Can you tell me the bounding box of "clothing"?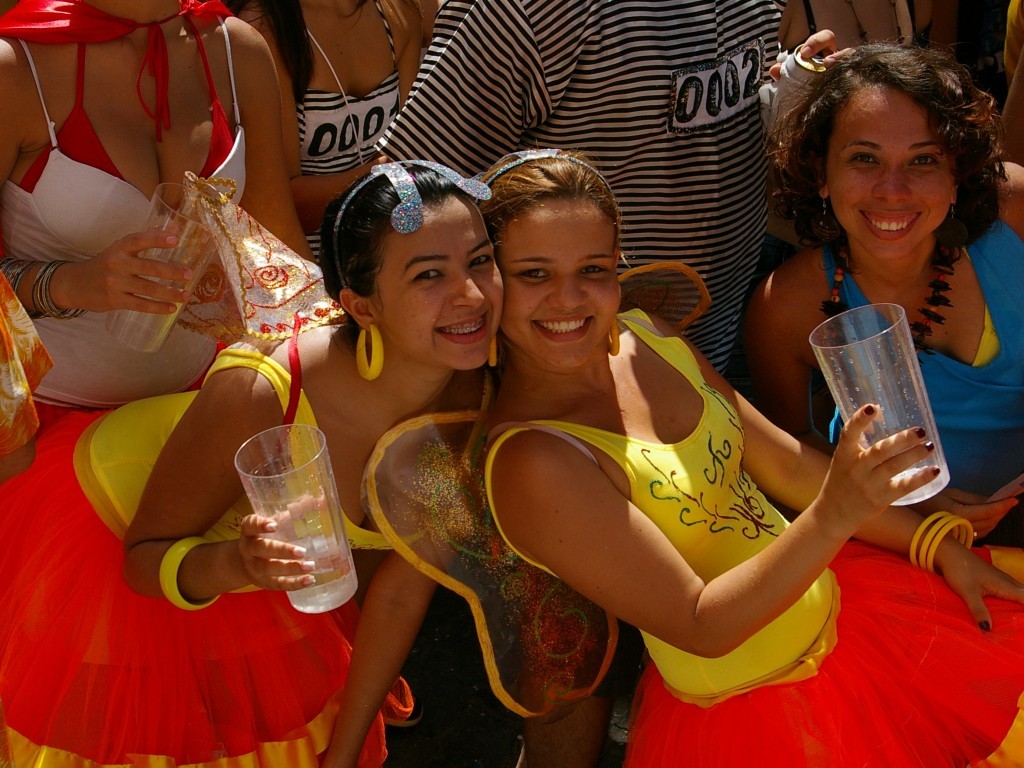
rect(276, 0, 405, 167).
